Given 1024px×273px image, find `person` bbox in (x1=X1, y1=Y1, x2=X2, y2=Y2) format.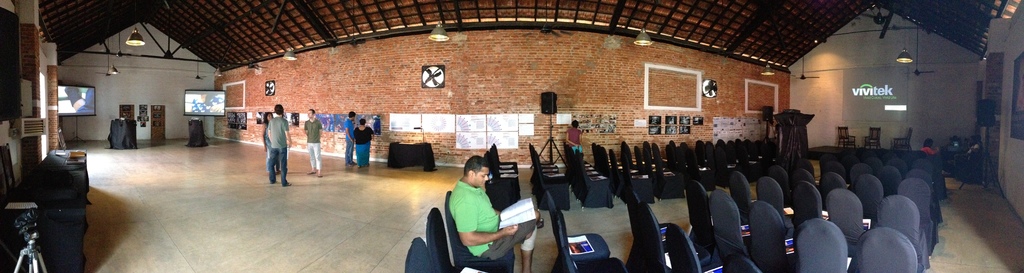
(x1=360, y1=122, x2=381, y2=171).
